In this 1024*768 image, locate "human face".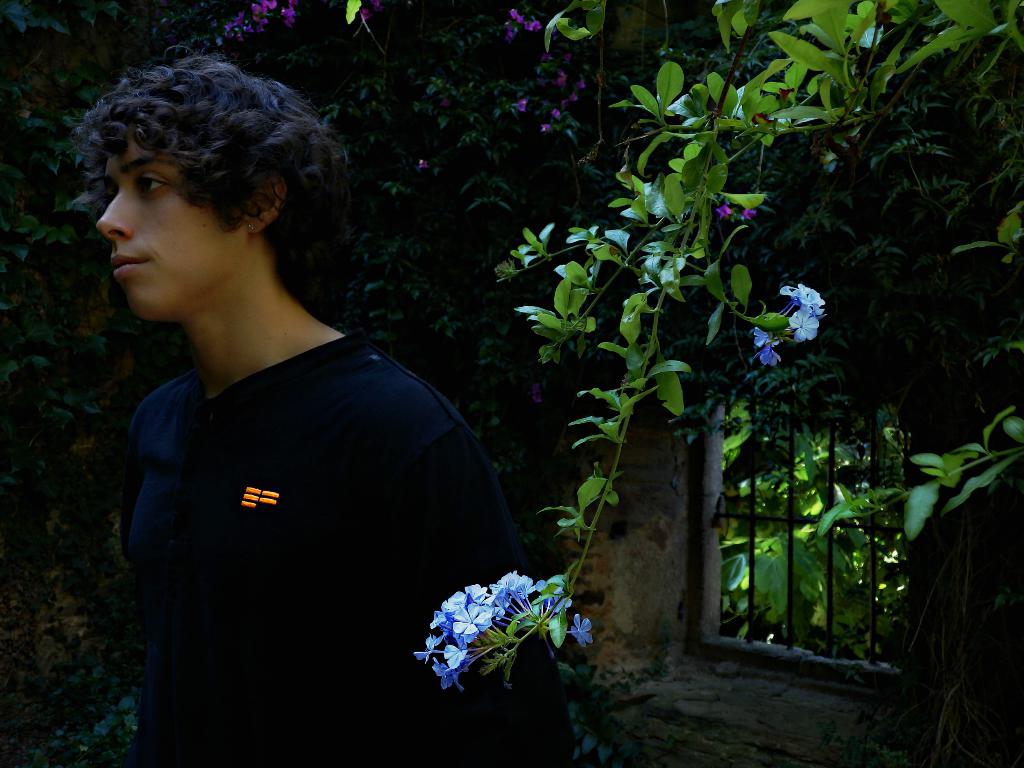
Bounding box: 99/136/248/310.
